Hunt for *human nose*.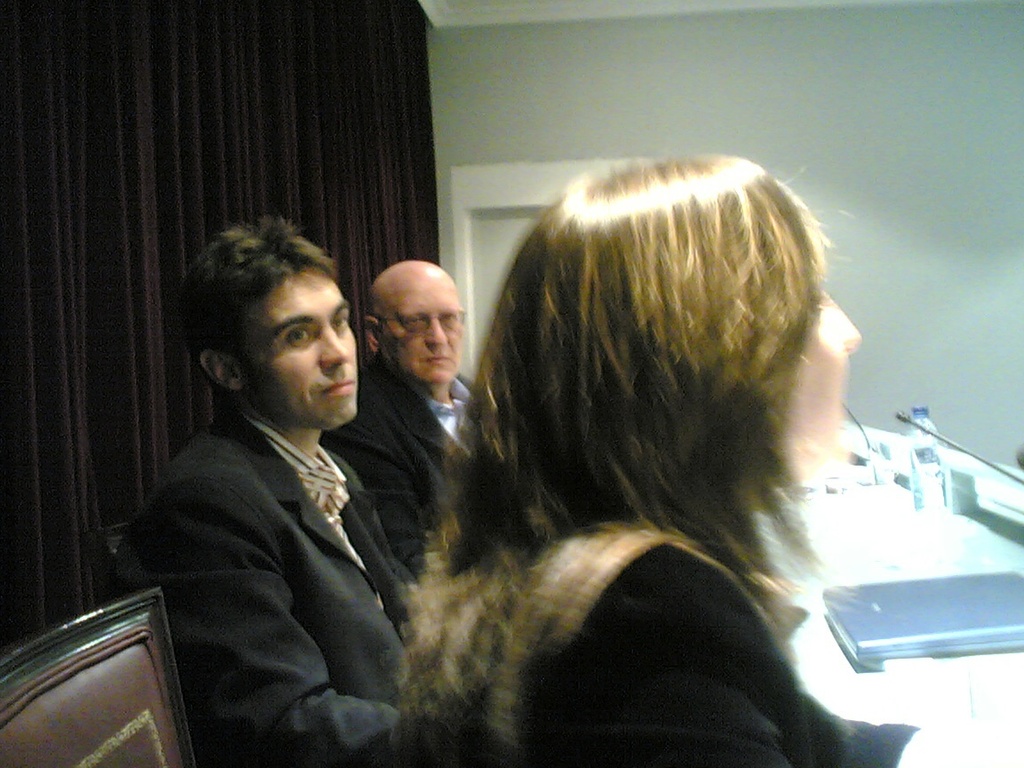
Hunted down at box=[318, 331, 349, 370].
